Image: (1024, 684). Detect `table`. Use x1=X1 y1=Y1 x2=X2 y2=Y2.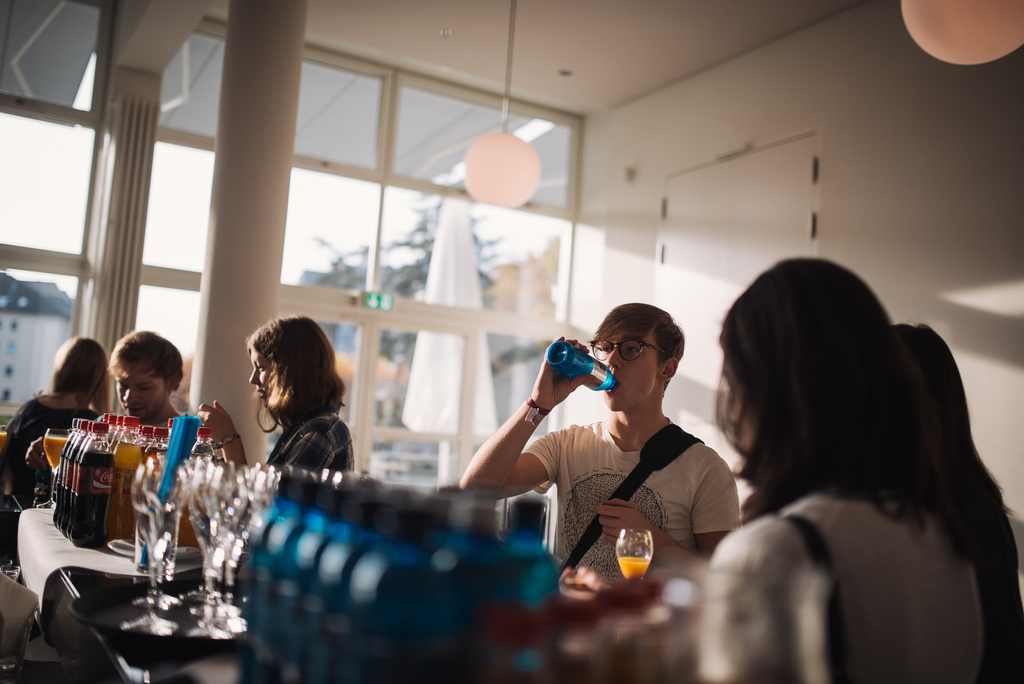
x1=13 y1=494 x2=589 y2=683.
